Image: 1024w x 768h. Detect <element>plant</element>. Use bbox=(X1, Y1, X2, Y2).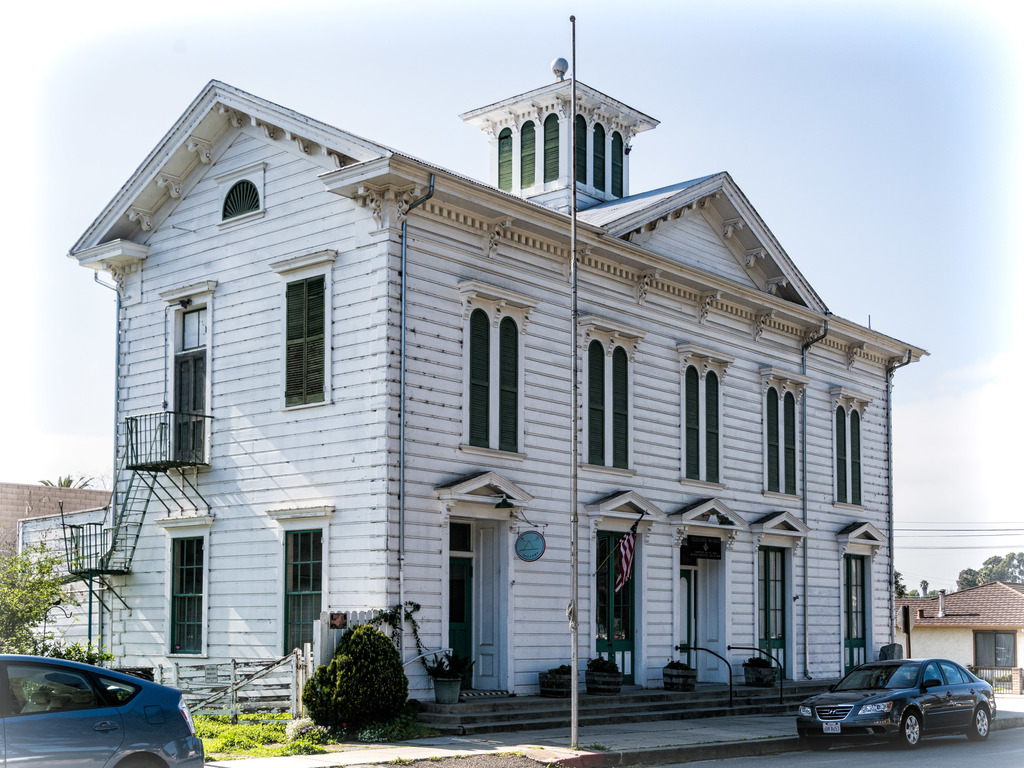
bbox=(740, 653, 766, 667).
